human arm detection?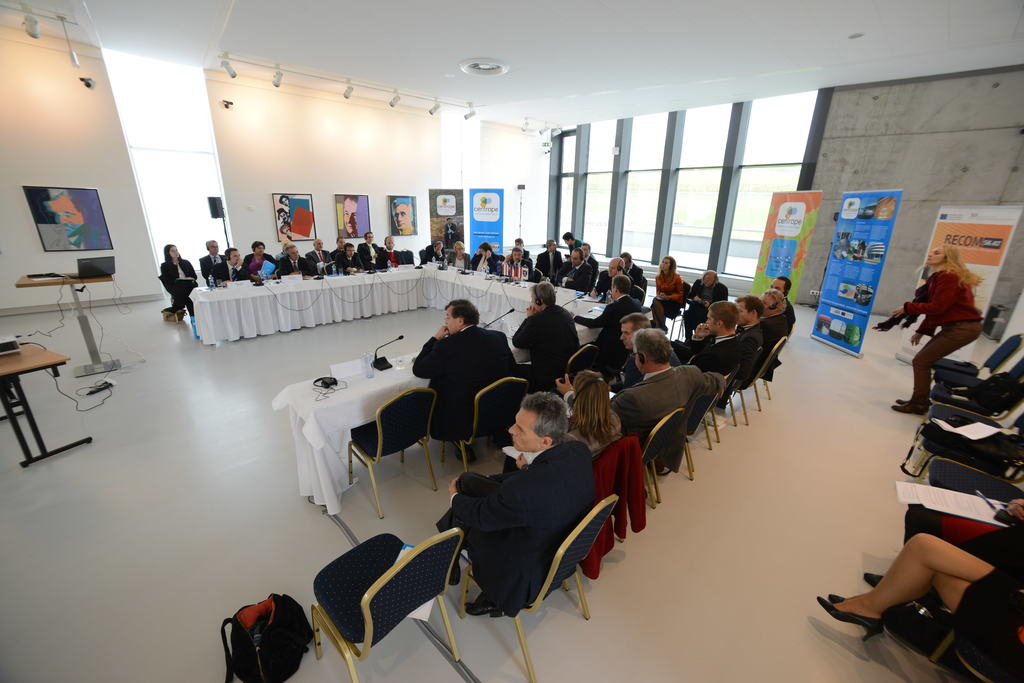
(355, 243, 376, 263)
